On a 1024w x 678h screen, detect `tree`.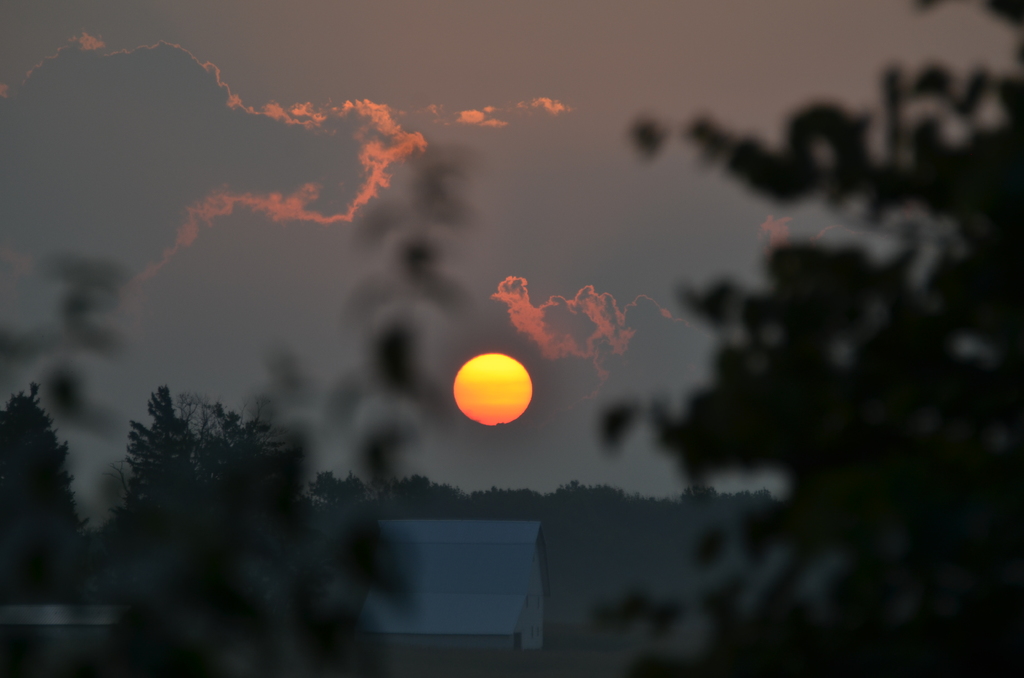
0,130,486,677.
